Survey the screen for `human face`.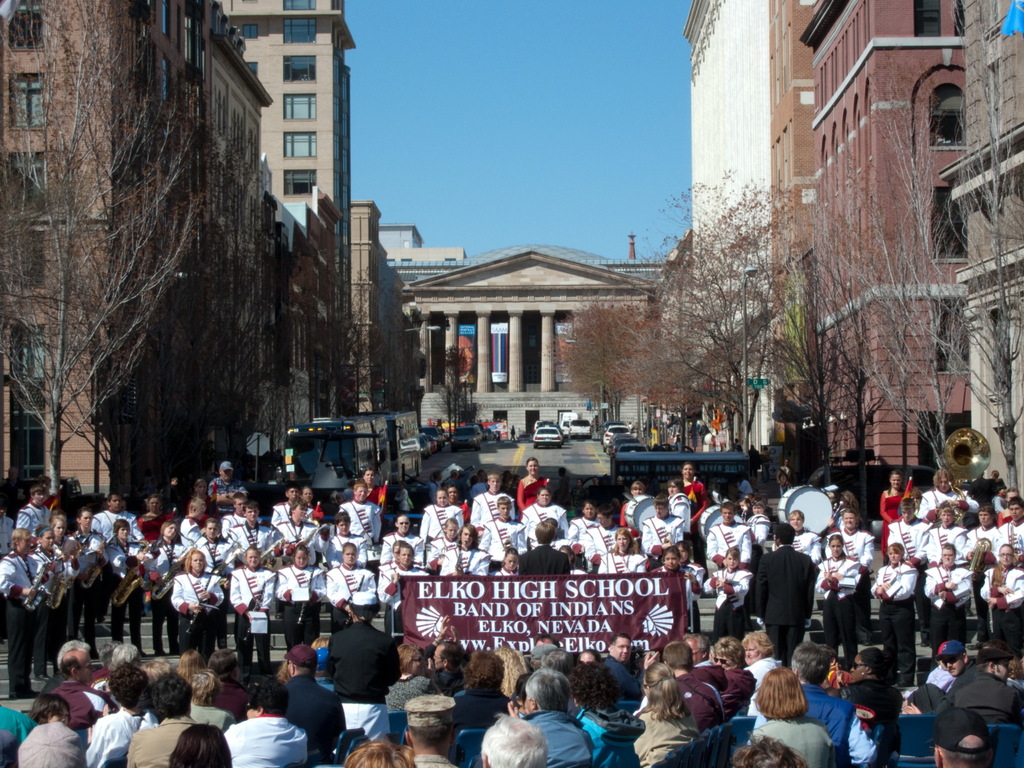
Survey found: bbox=(189, 502, 205, 521).
